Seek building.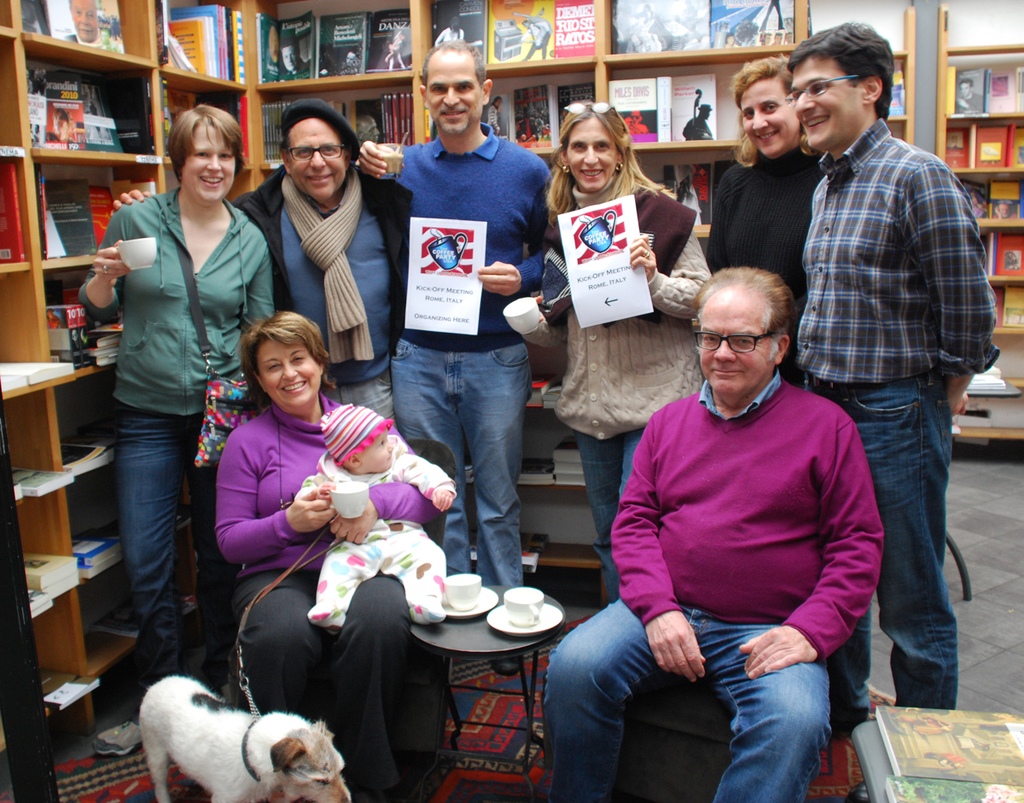
[0, 0, 1023, 802].
